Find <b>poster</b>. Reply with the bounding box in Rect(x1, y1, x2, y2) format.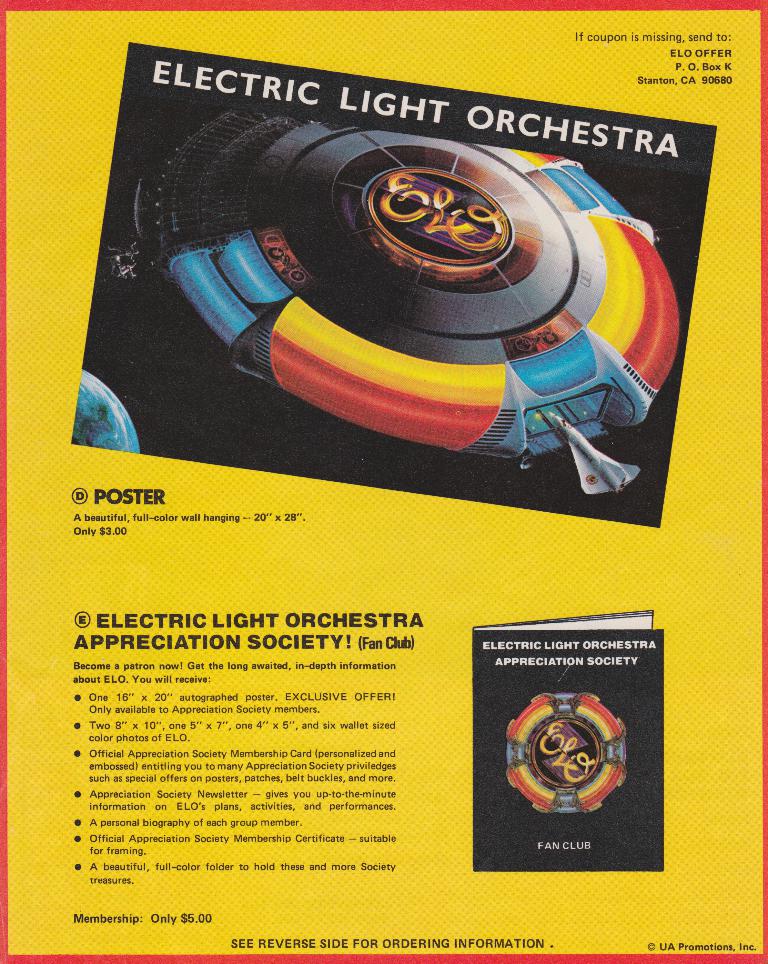
Rect(0, 0, 767, 963).
